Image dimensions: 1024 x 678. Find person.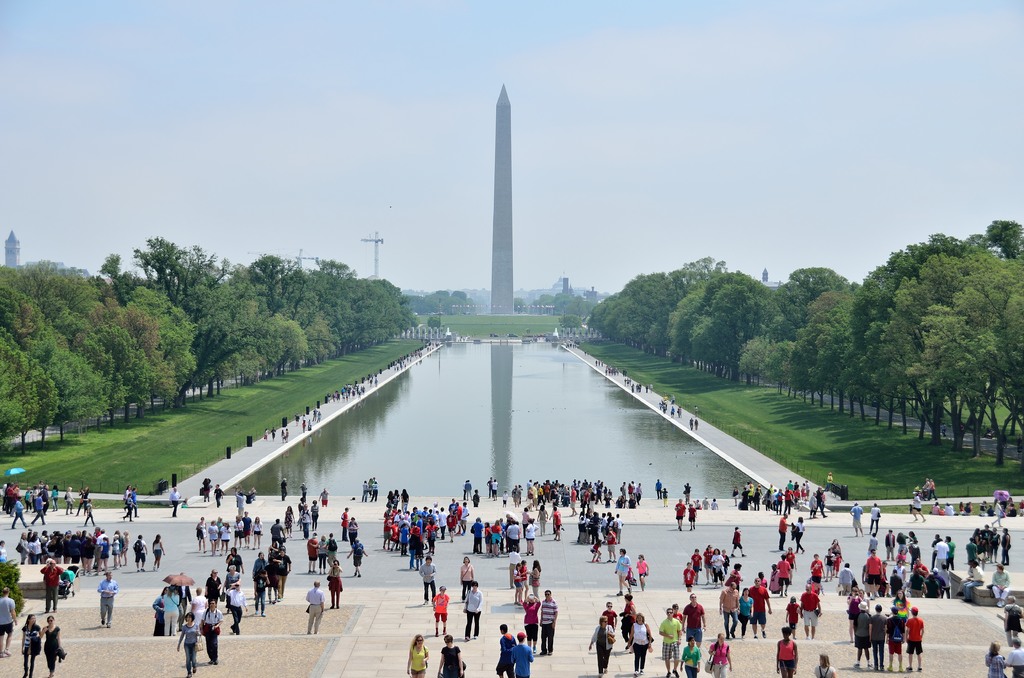
bbox=[428, 586, 450, 634].
